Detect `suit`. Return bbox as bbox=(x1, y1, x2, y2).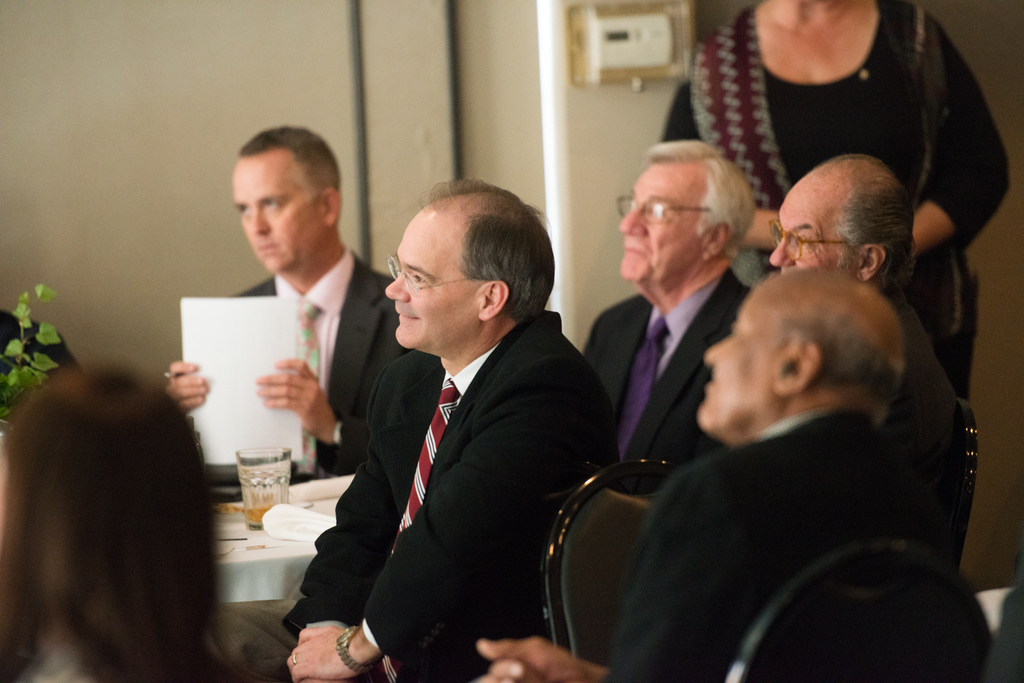
bbox=(599, 402, 956, 682).
